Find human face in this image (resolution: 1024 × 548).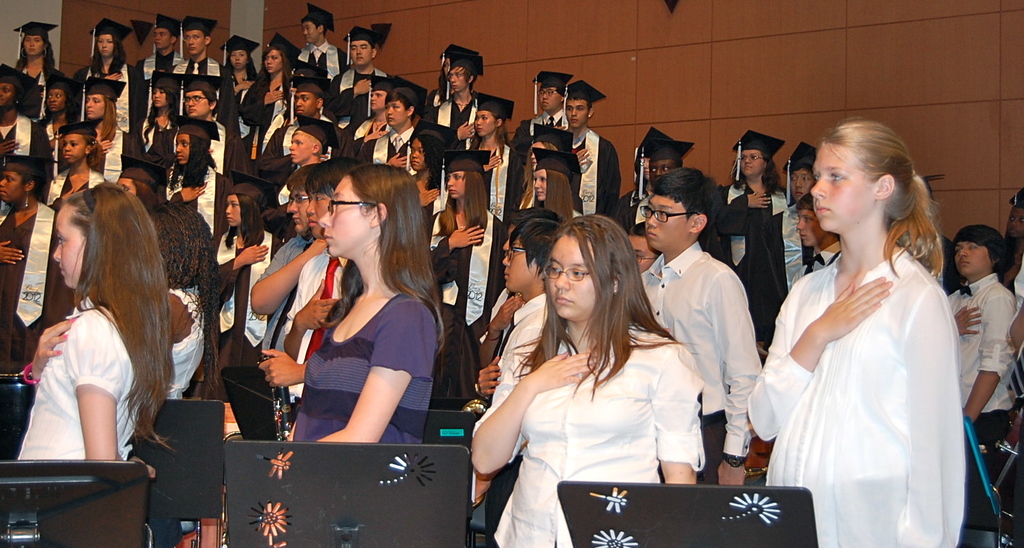
(left=268, top=49, right=279, bottom=71).
